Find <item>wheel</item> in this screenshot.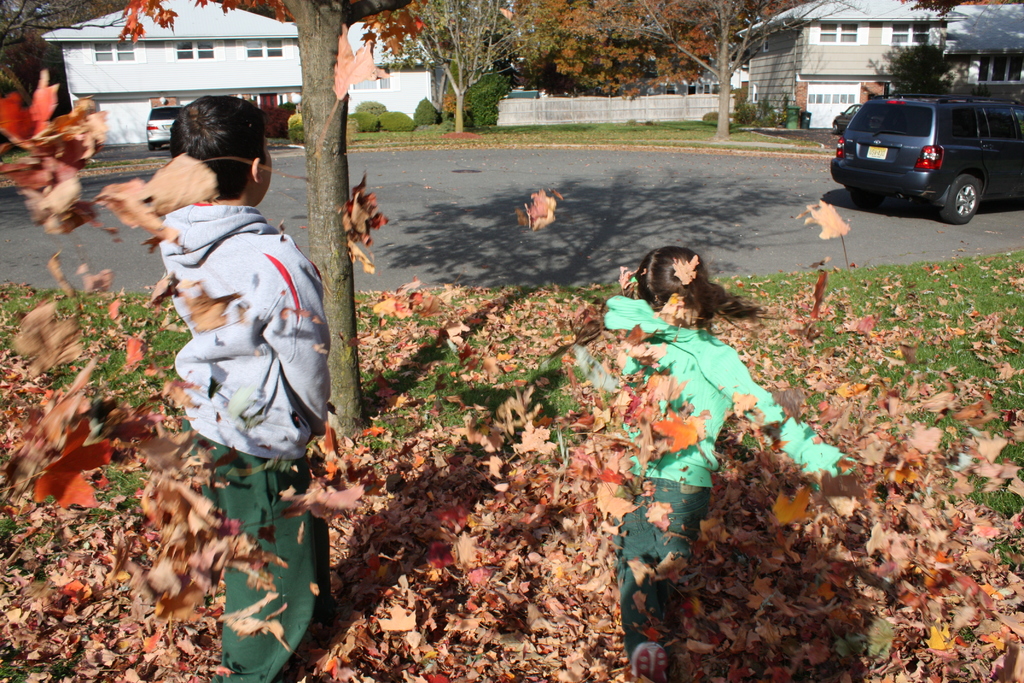
The bounding box for <item>wheel</item> is 941,179,976,227.
